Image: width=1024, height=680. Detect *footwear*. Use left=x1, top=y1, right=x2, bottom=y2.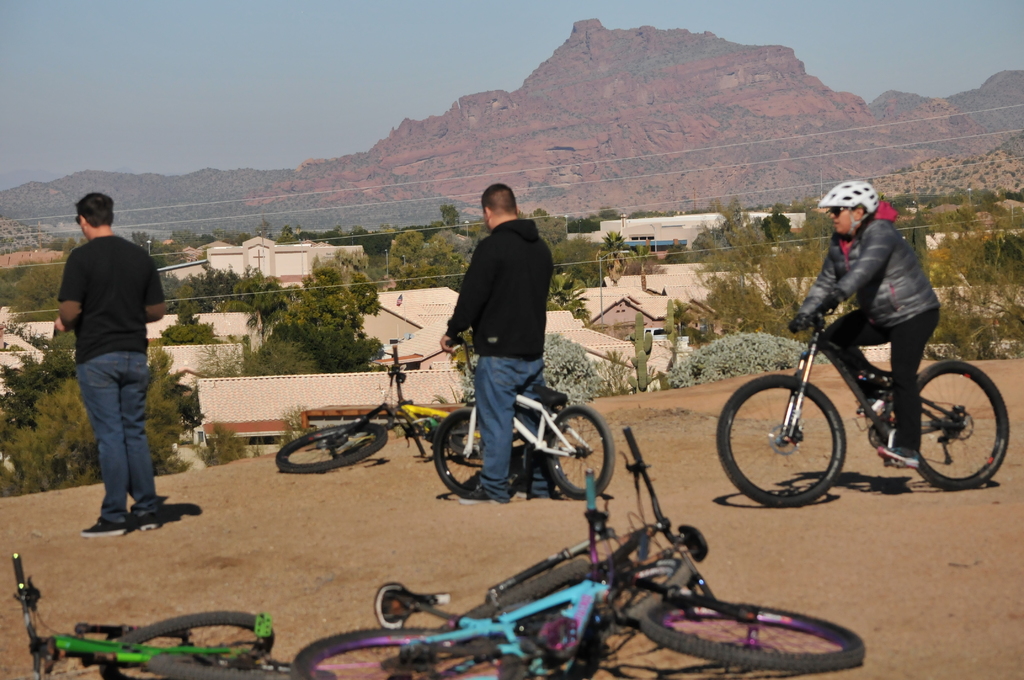
left=873, top=443, right=920, bottom=468.
